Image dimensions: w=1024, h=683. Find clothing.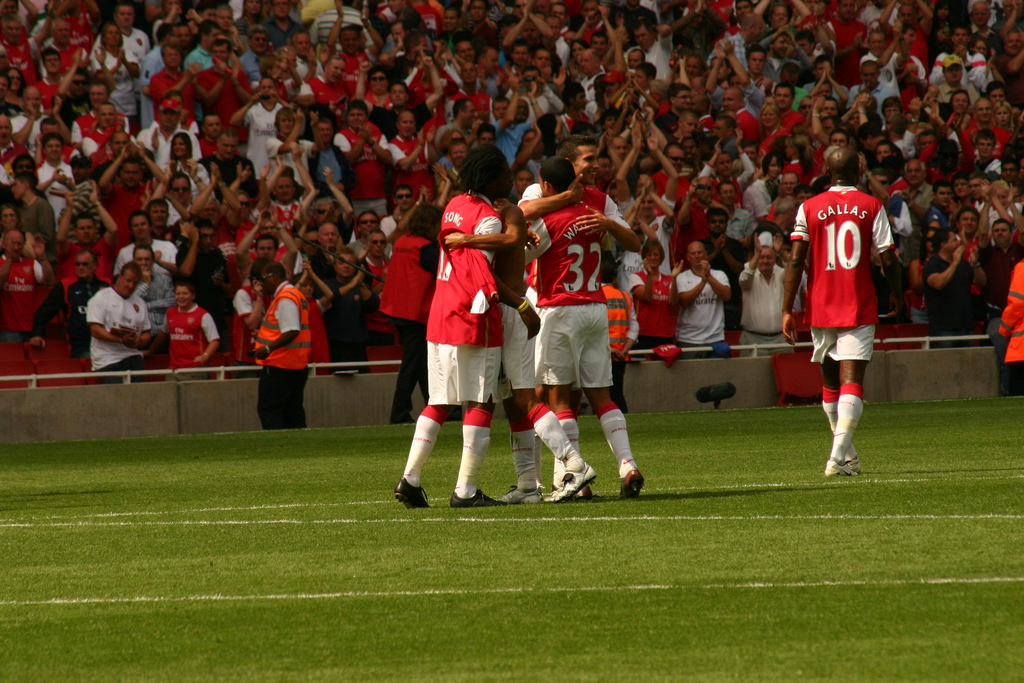
region(135, 272, 170, 331).
